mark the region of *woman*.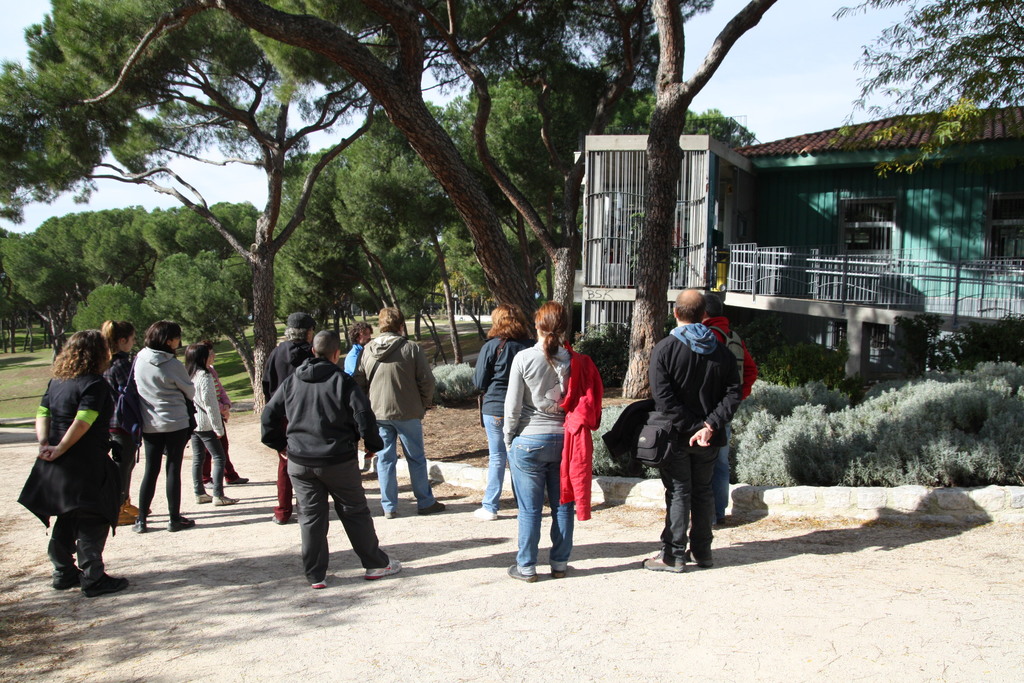
Region: <bbox>181, 339, 237, 506</bbox>.
